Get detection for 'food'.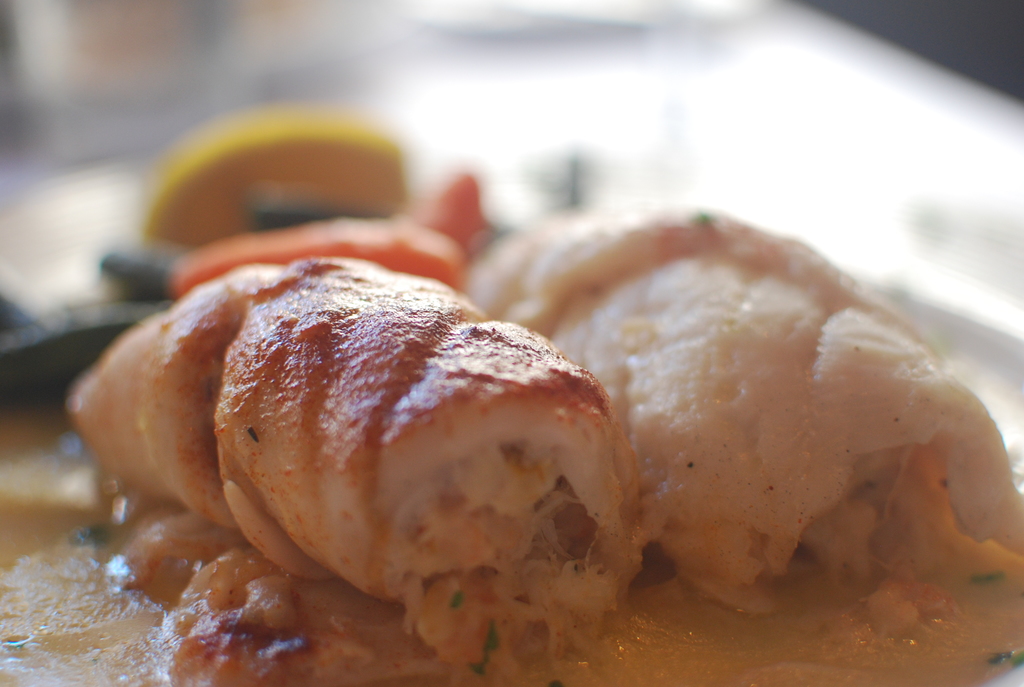
Detection: [x1=63, y1=259, x2=639, y2=686].
